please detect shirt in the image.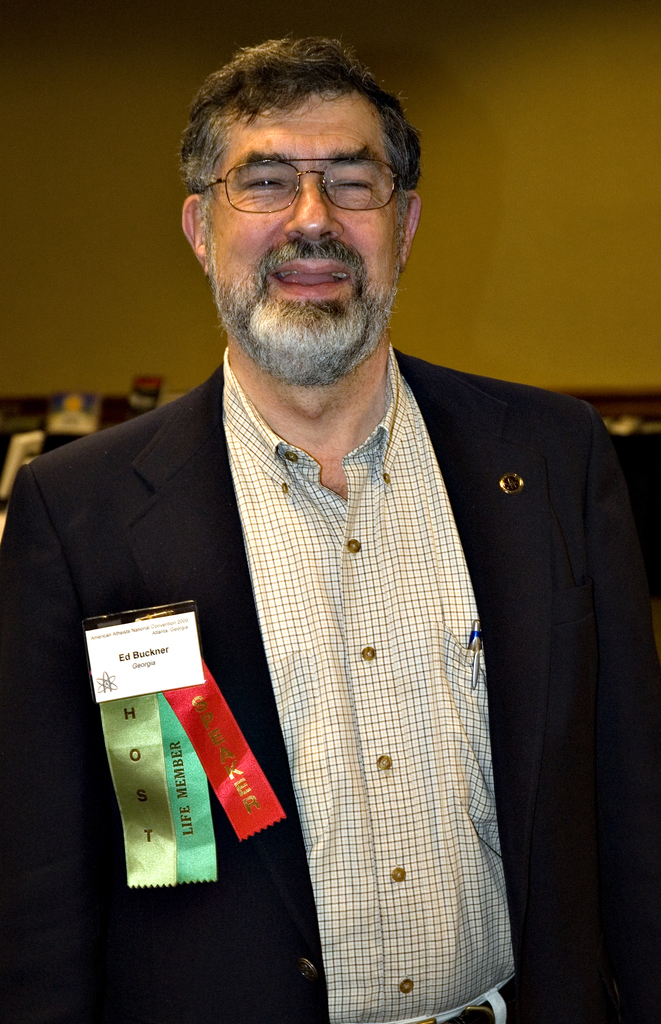
BBox(219, 346, 515, 1023).
